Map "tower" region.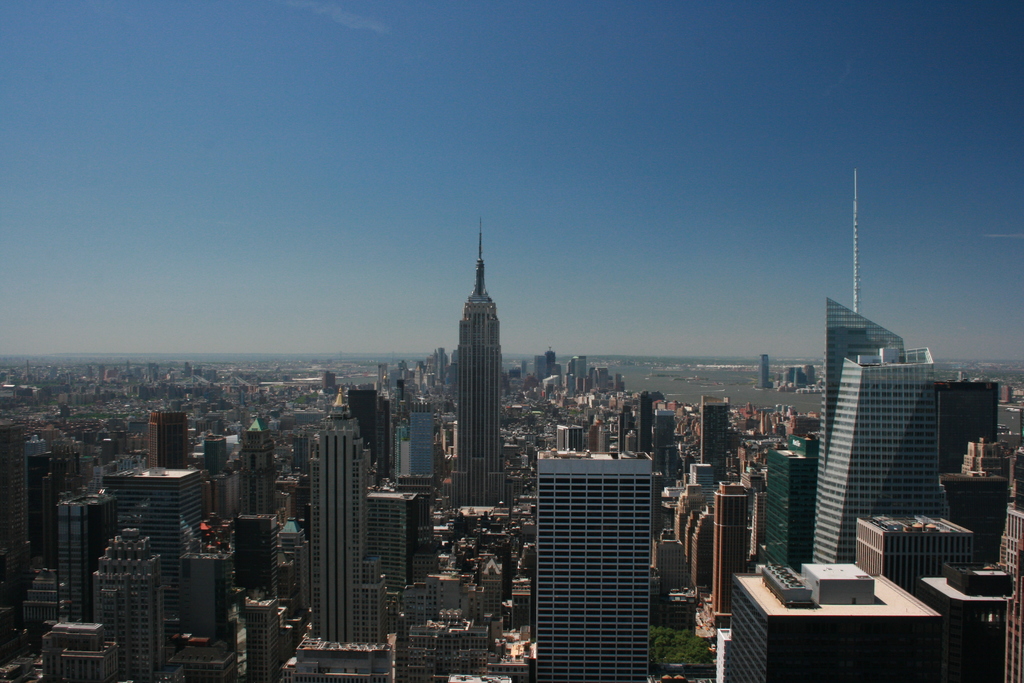
Mapped to l=306, t=385, r=395, b=682.
